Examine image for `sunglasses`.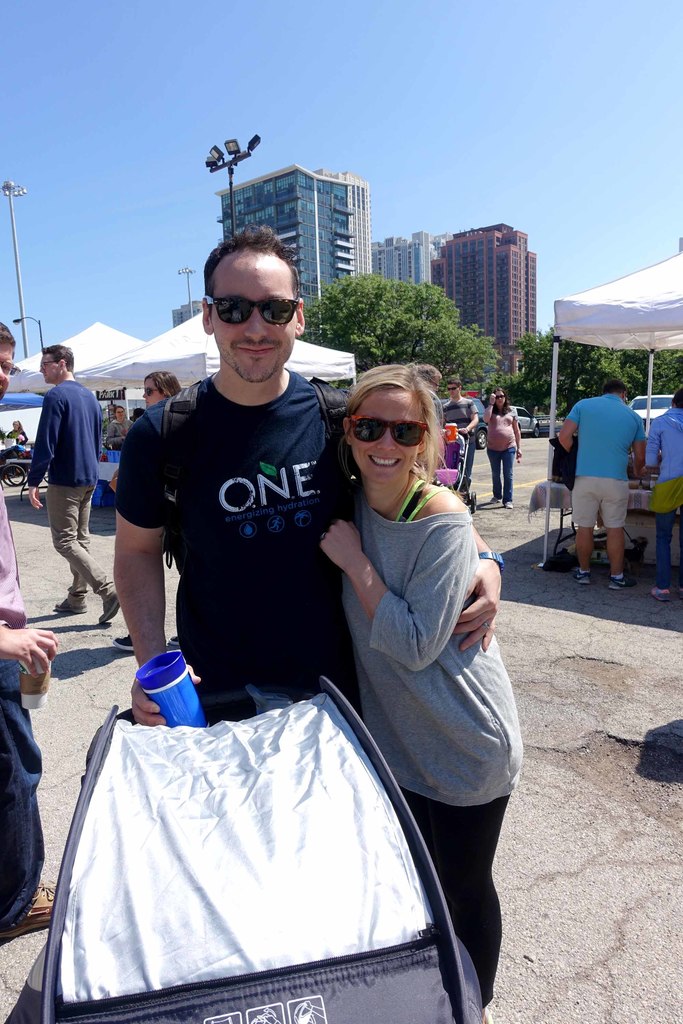
Examination result: 140,384,161,399.
